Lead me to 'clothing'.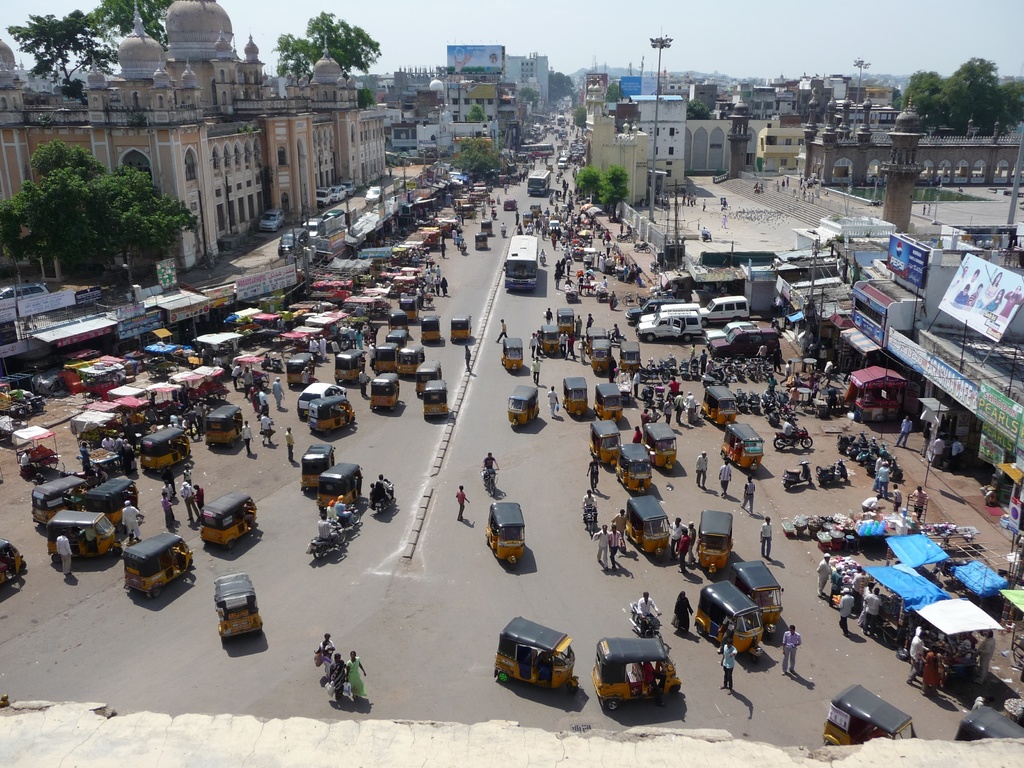
Lead to box(637, 596, 658, 621).
